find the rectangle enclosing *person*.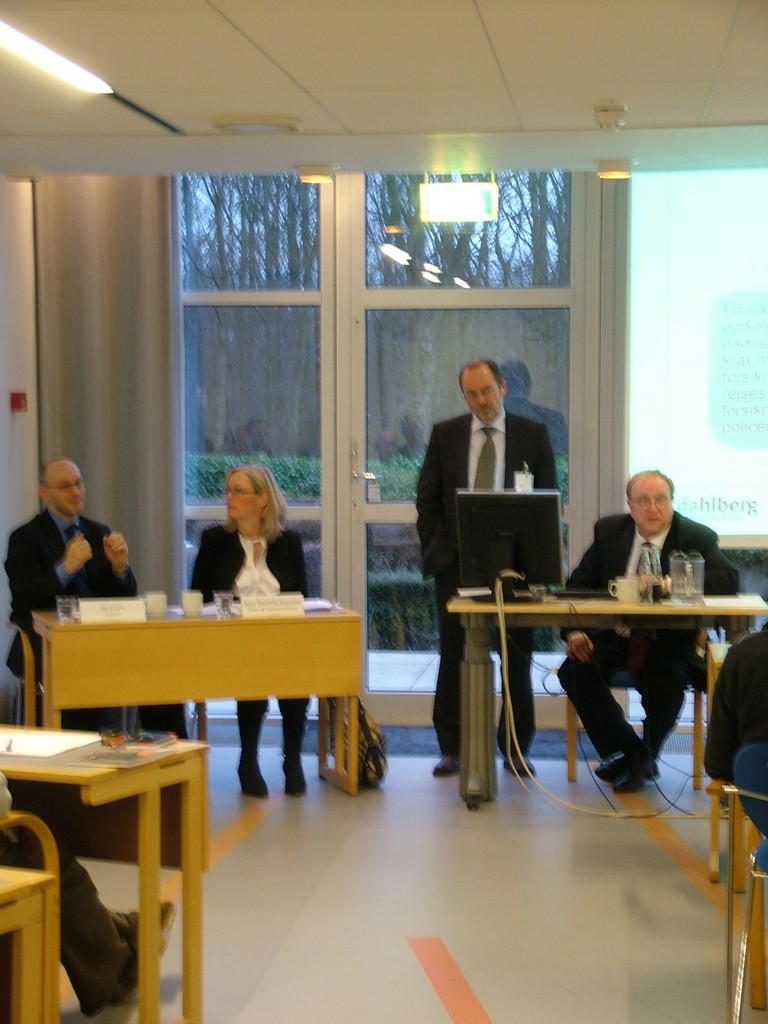
select_region(182, 465, 317, 794).
